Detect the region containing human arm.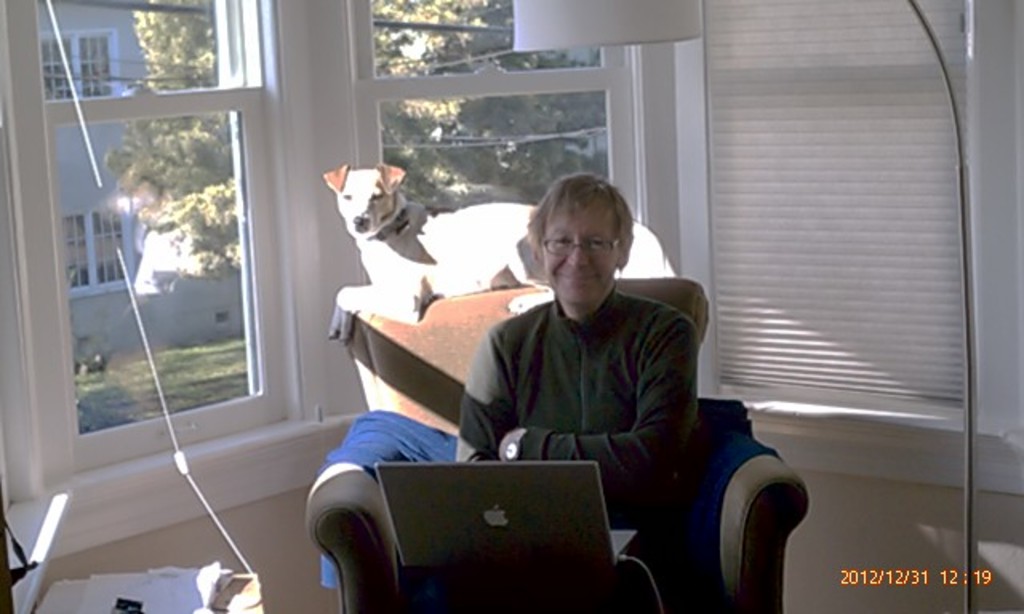
490 318 702 492.
